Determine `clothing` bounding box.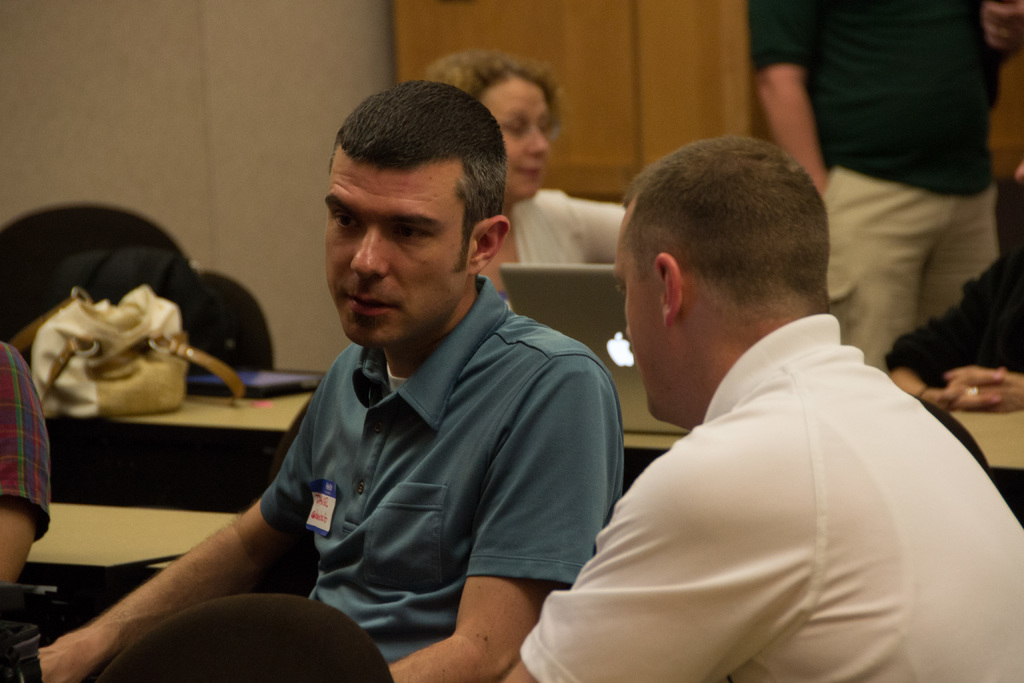
Determined: x1=746 y1=0 x2=1002 y2=367.
